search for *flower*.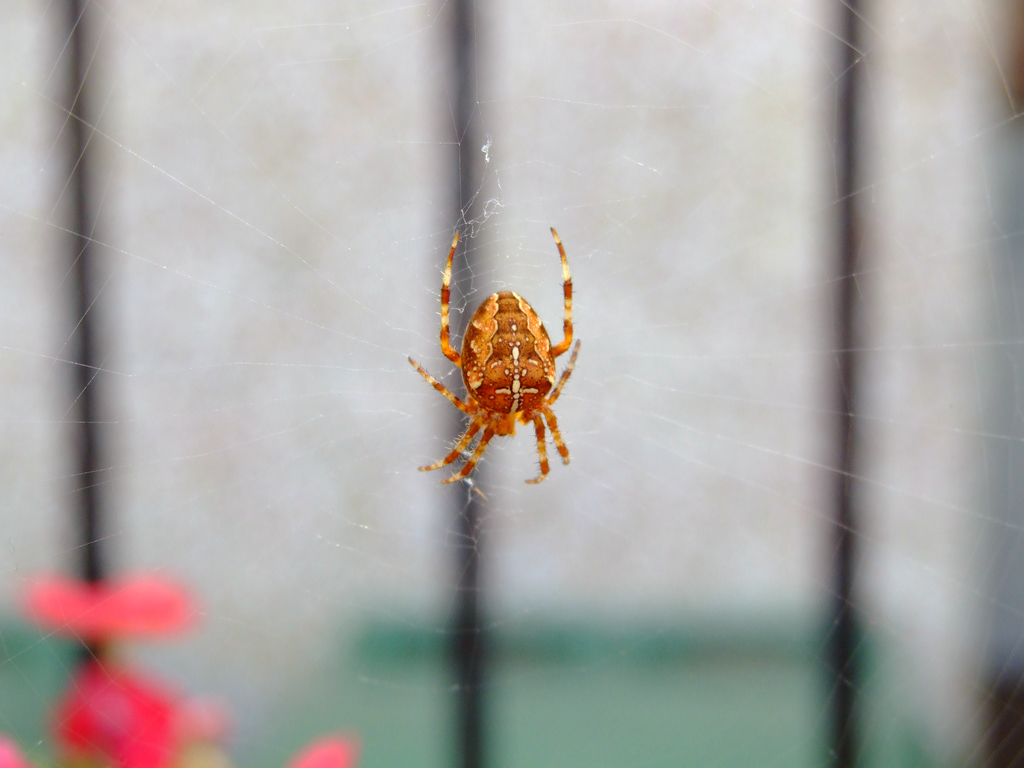
Found at [left=51, top=653, right=182, bottom=767].
